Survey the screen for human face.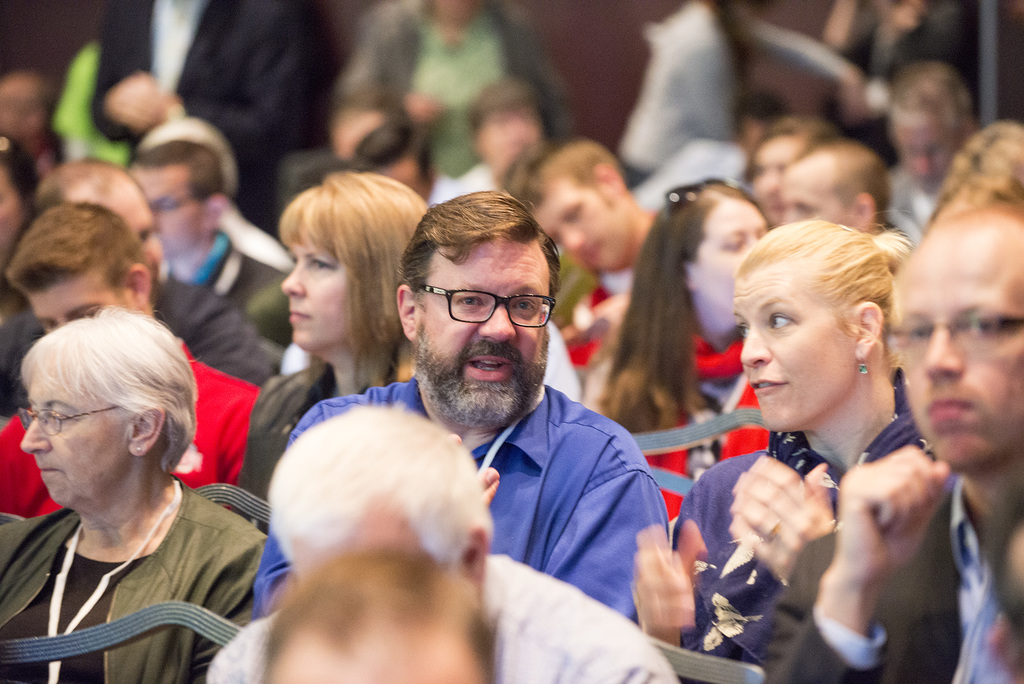
Survey found: locate(893, 116, 961, 190).
